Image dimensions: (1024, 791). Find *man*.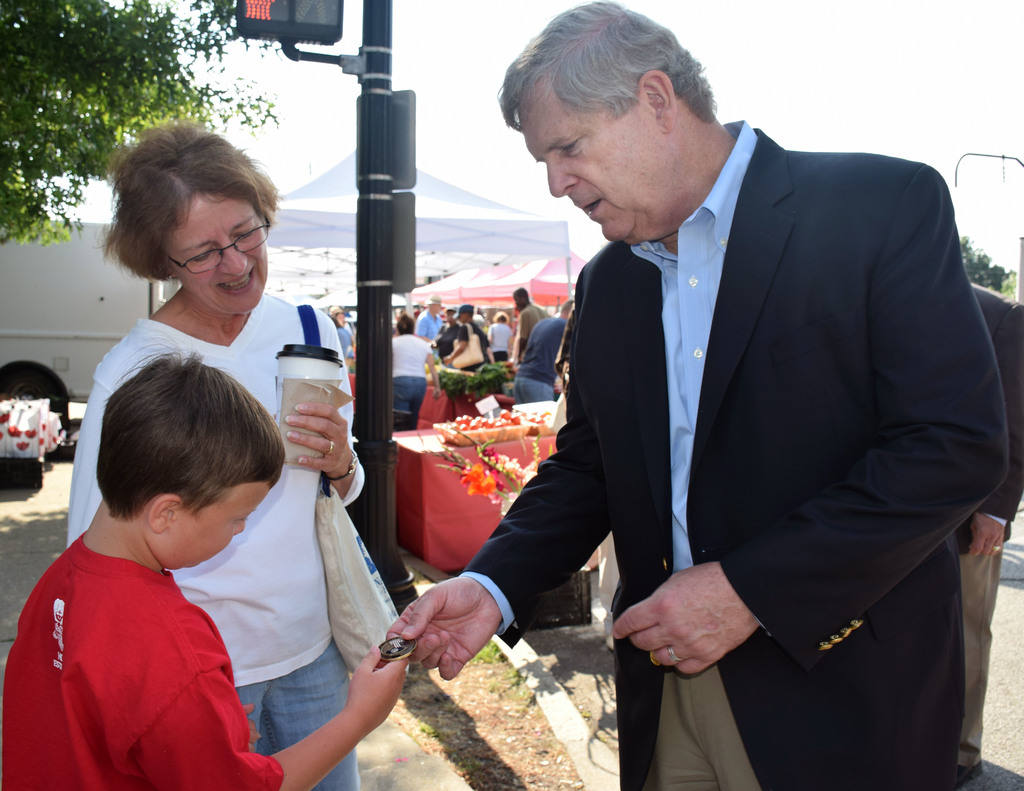
439:306:495:371.
